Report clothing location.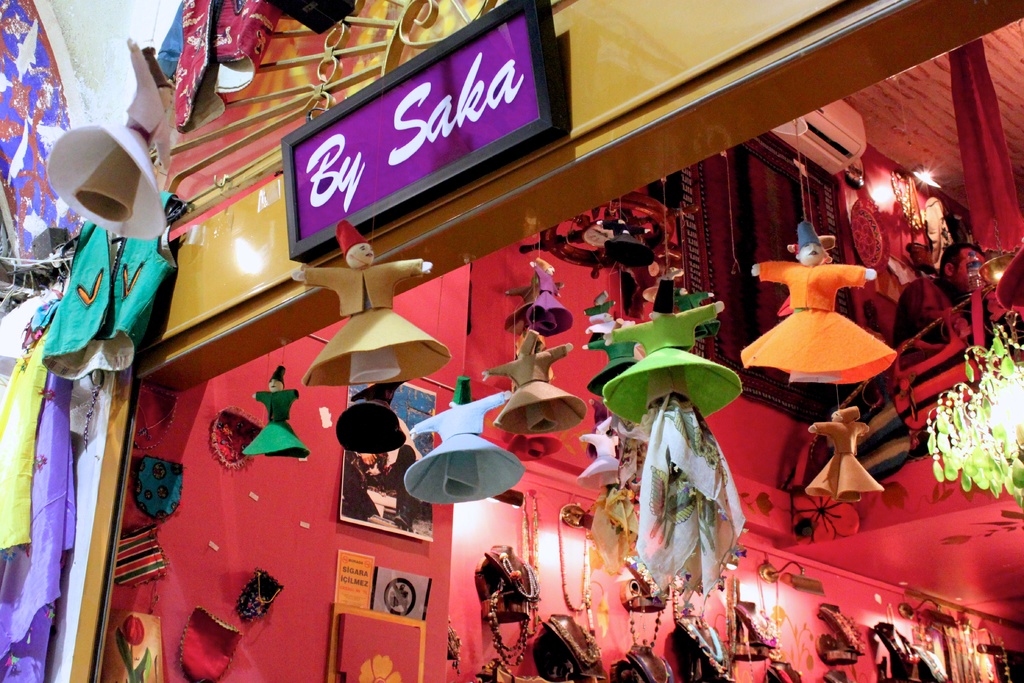
Report: x1=484, y1=346, x2=588, y2=434.
